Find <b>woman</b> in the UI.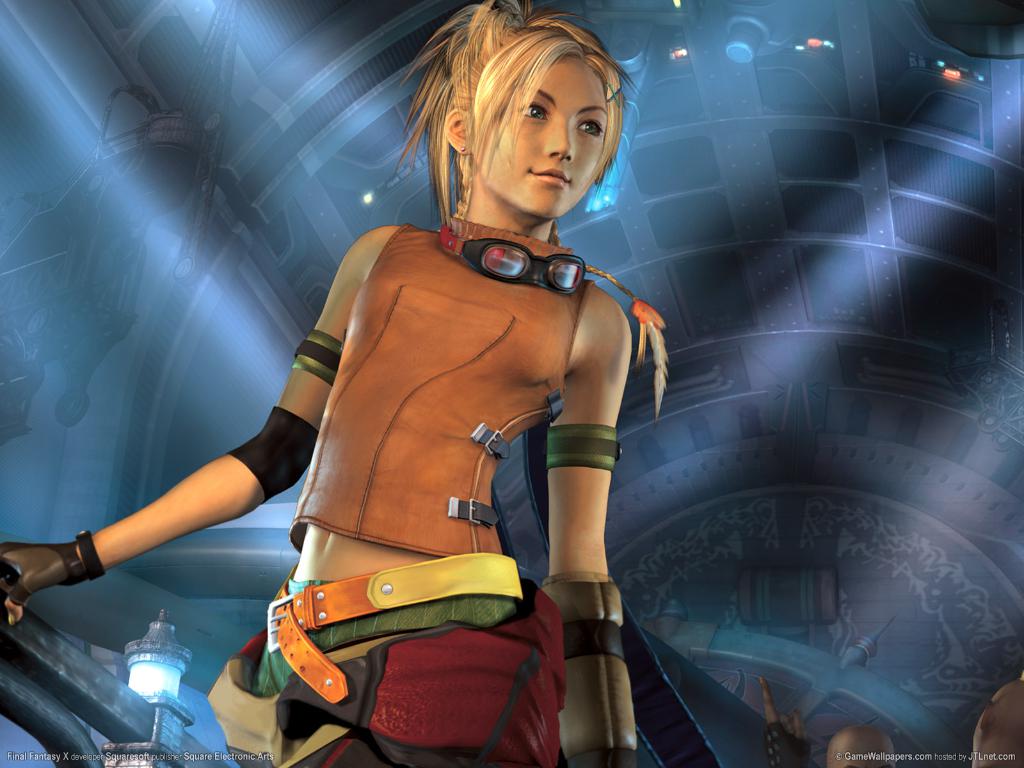
UI element at {"x1": 159, "y1": 0, "x2": 684, "y2": 767}.
